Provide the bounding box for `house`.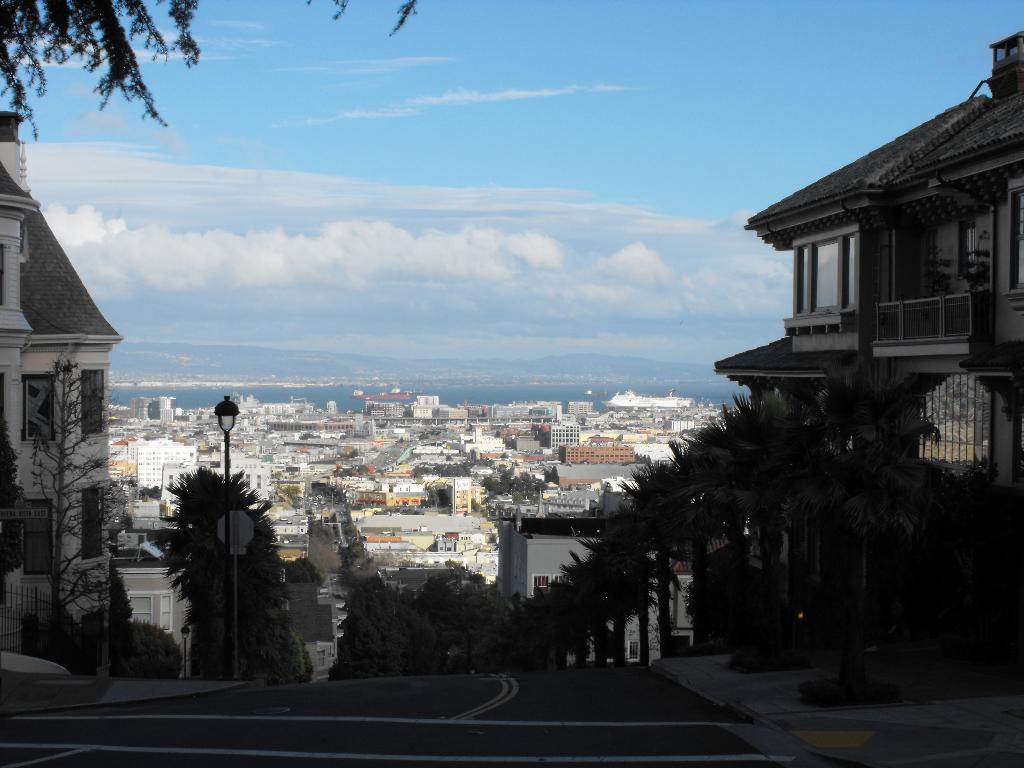
detection(711, 32, 1023, 687).
